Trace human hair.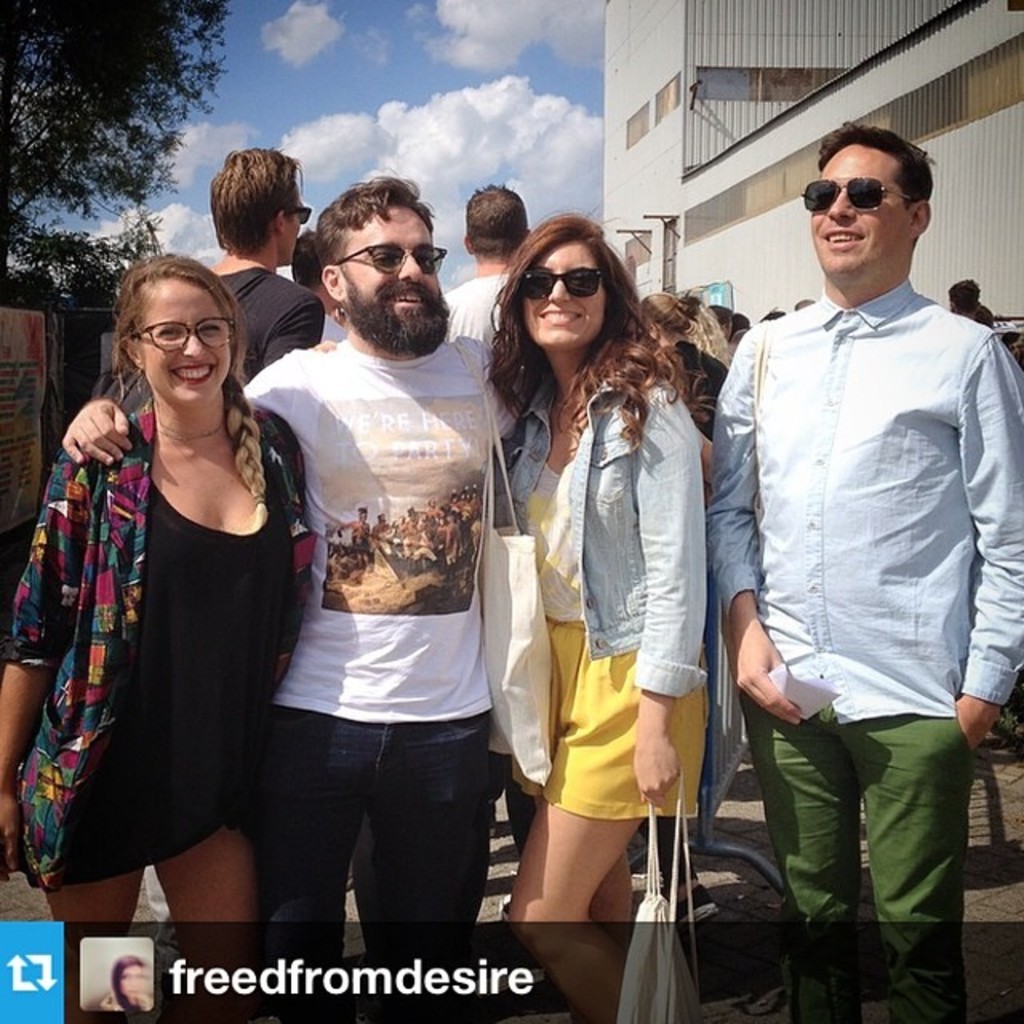
Traced to 760/306/787/325.
